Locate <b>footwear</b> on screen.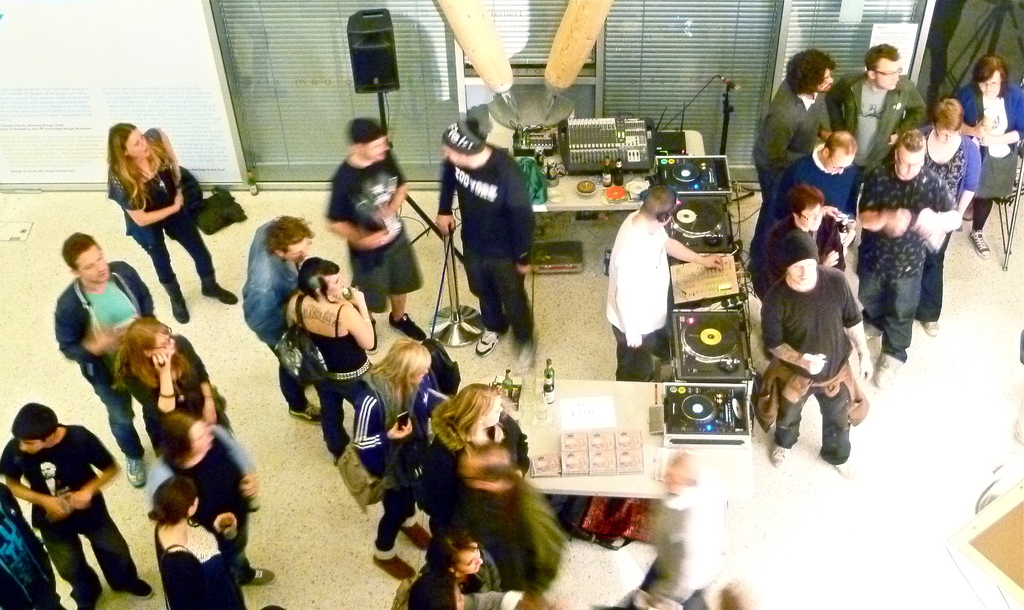
On screen at BBox(291, 401, 325, 422).
